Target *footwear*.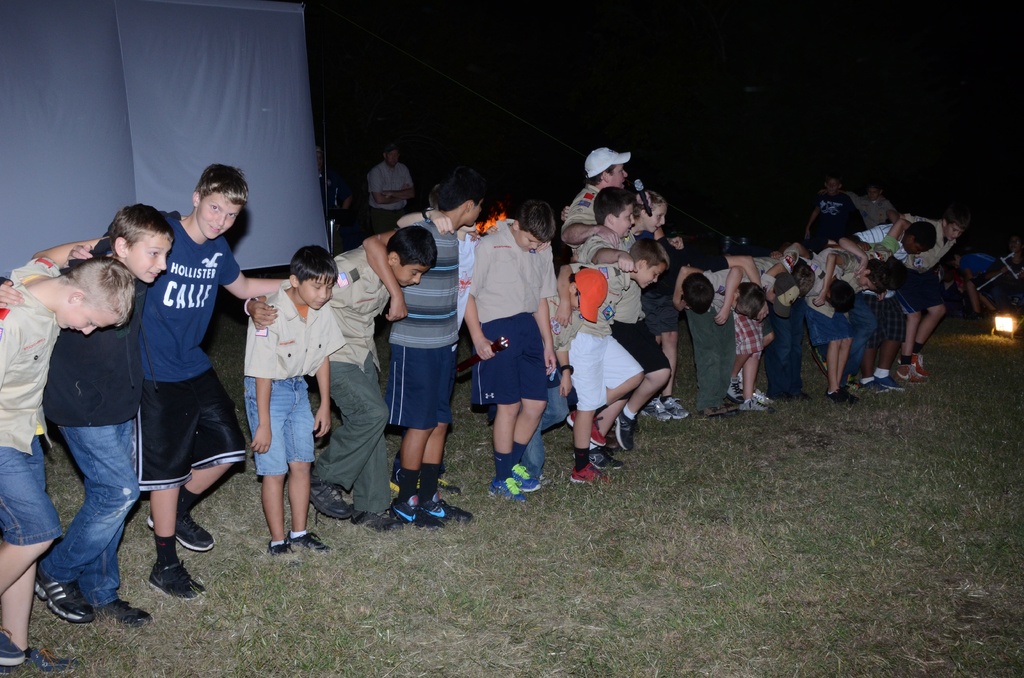
Target region: locate(424, 489, 477, 531).
